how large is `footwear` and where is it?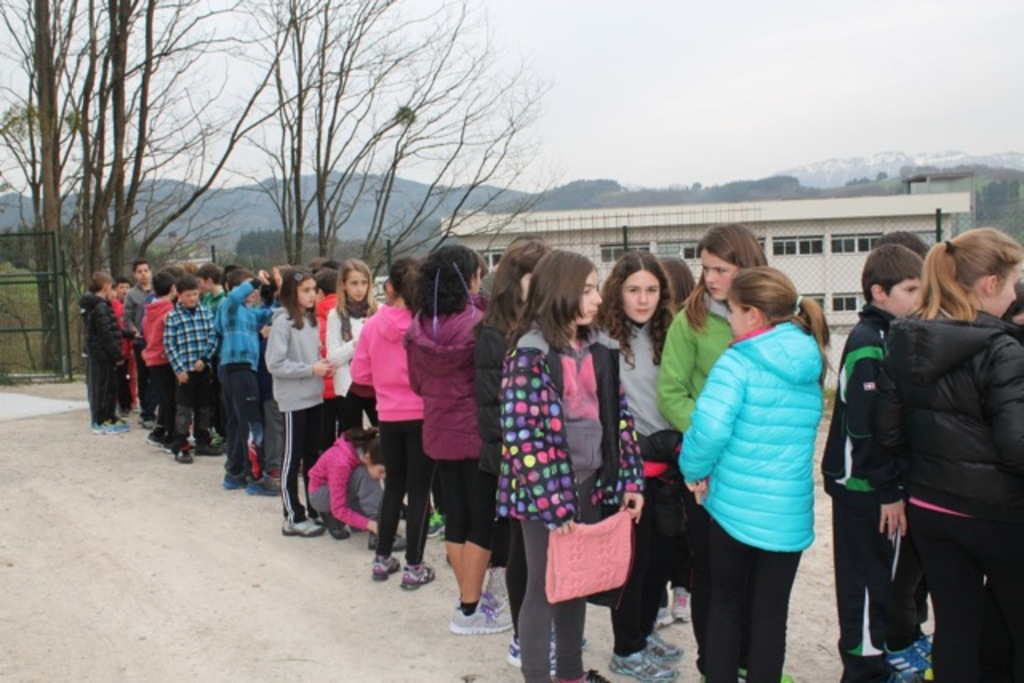
Bounding box: bbox=[667, 579, 690, 622].
